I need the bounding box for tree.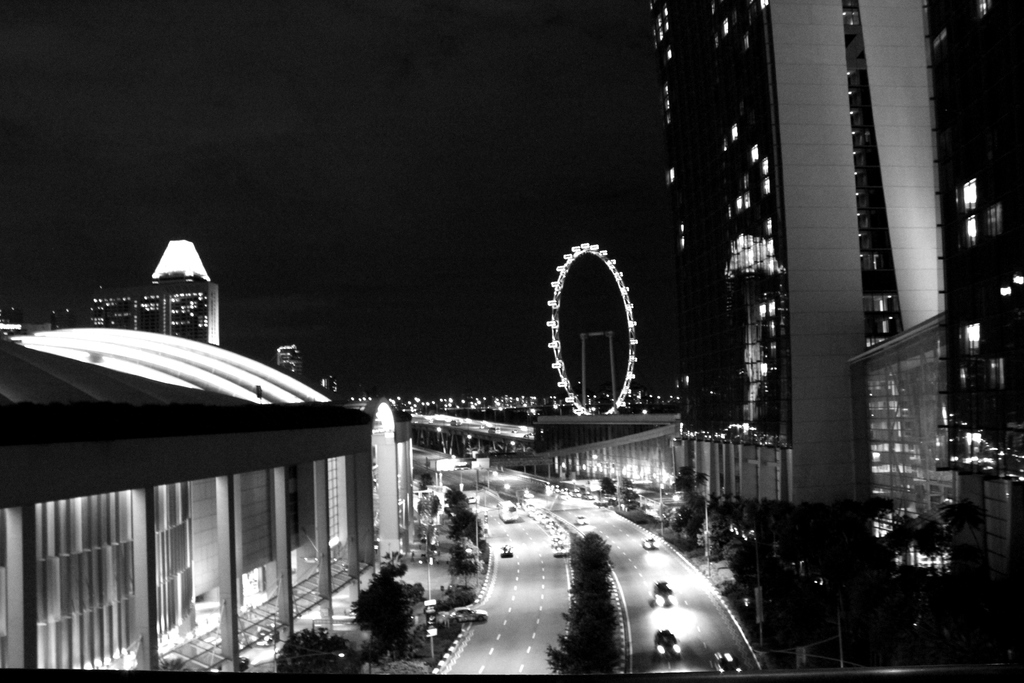
Here it is: locate(601, 477, 615, 498).
